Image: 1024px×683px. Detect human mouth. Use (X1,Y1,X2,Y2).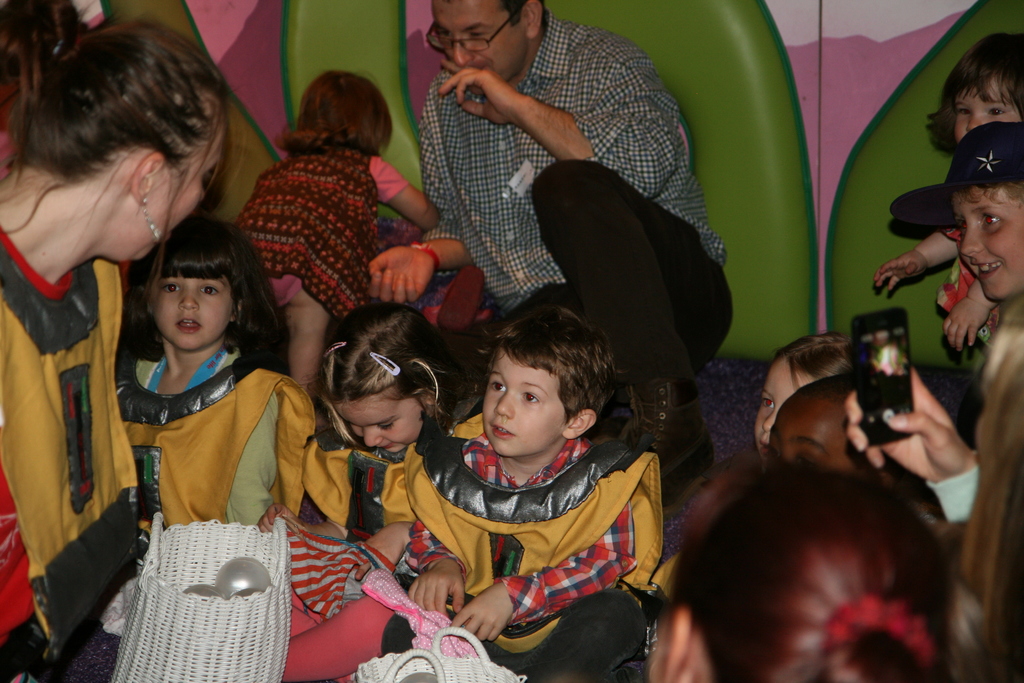
(175,315,203,336).
